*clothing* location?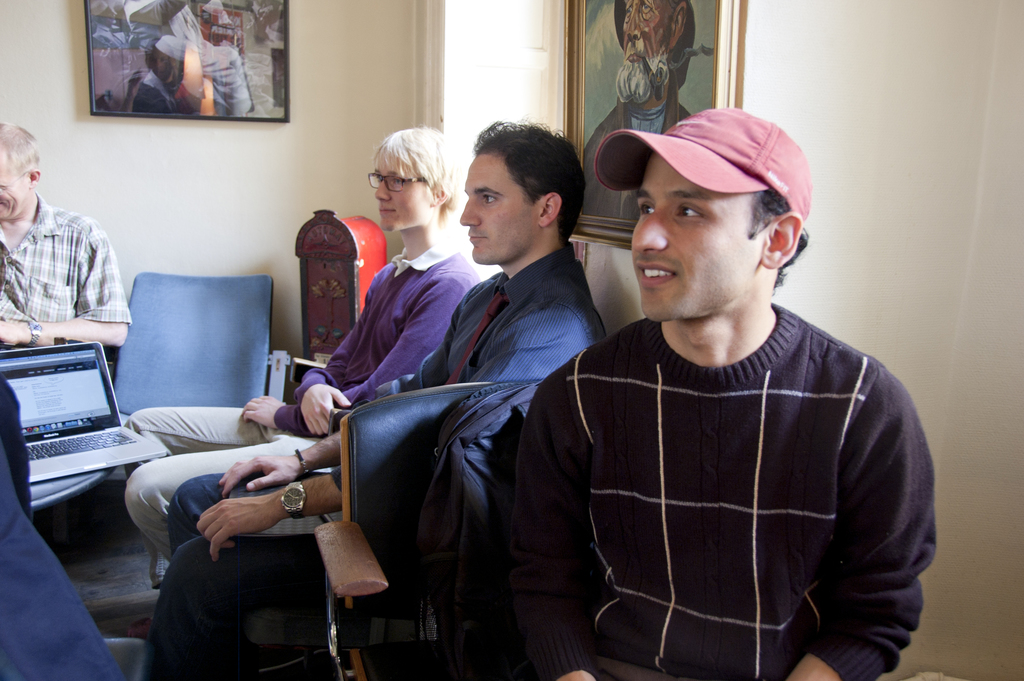
detection(0, 198, 125, 319)
